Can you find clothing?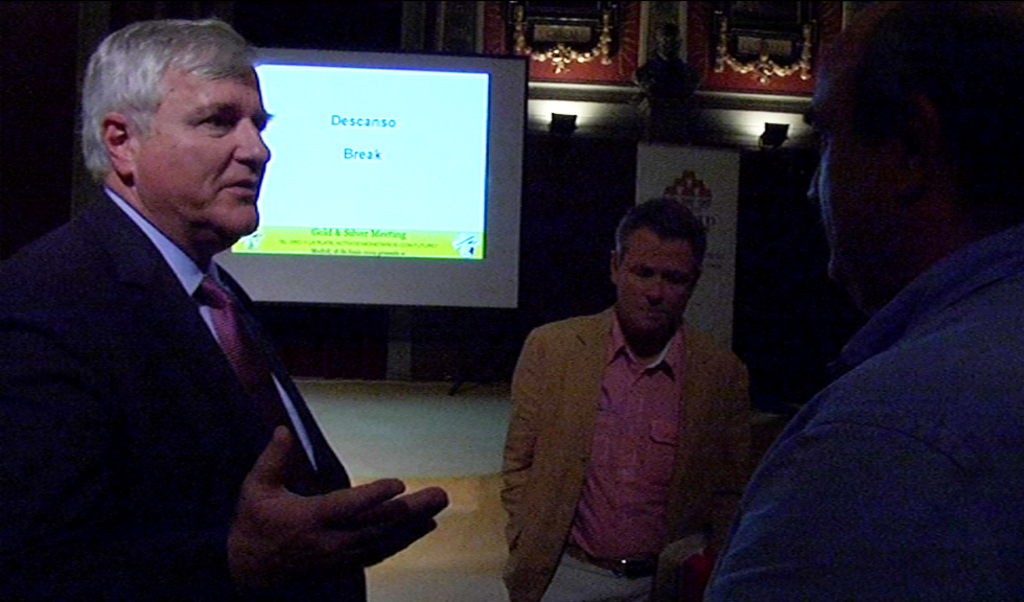
Yes, bounding box: 701, 216, 1023, 601.
